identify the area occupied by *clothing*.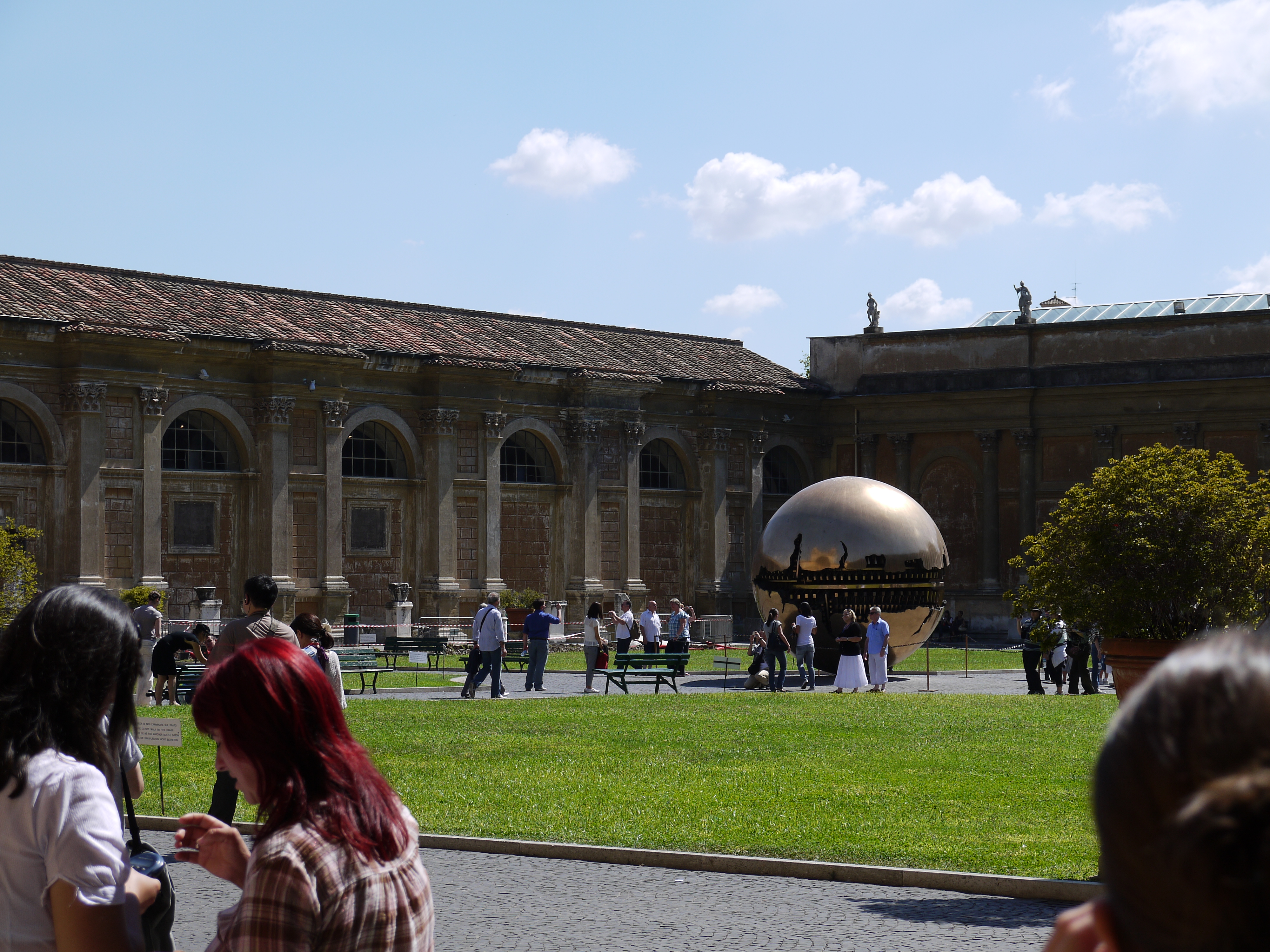
Area: [left=212, top=193, right=219, bottom=211].
